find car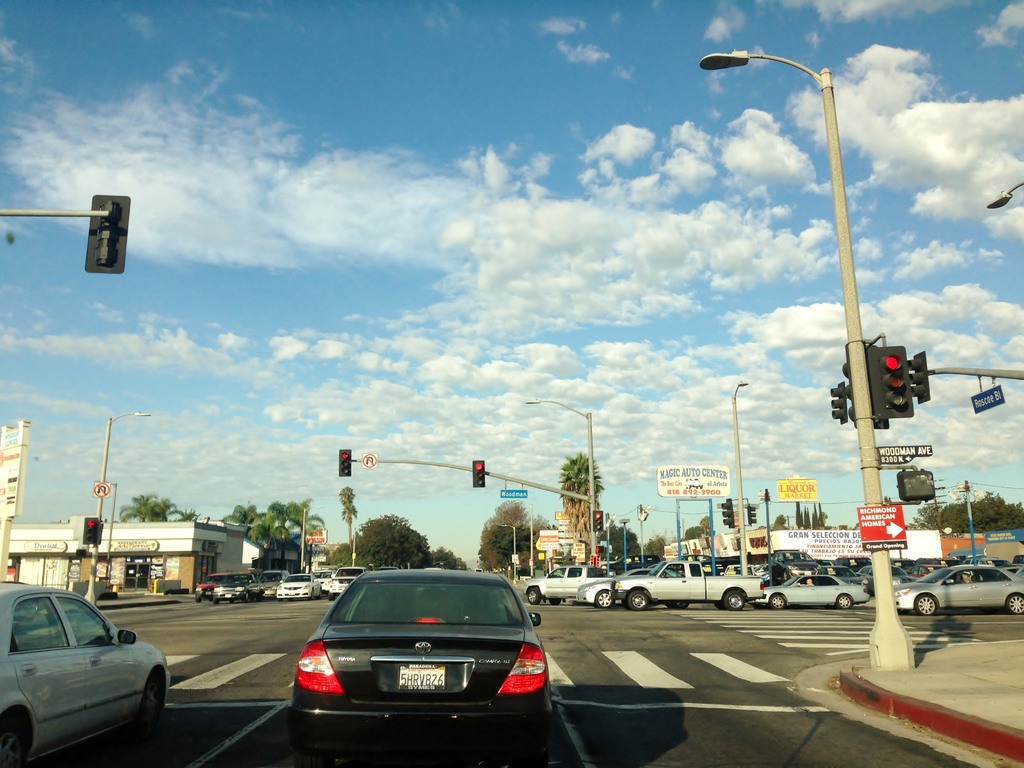
275 576 321 602
